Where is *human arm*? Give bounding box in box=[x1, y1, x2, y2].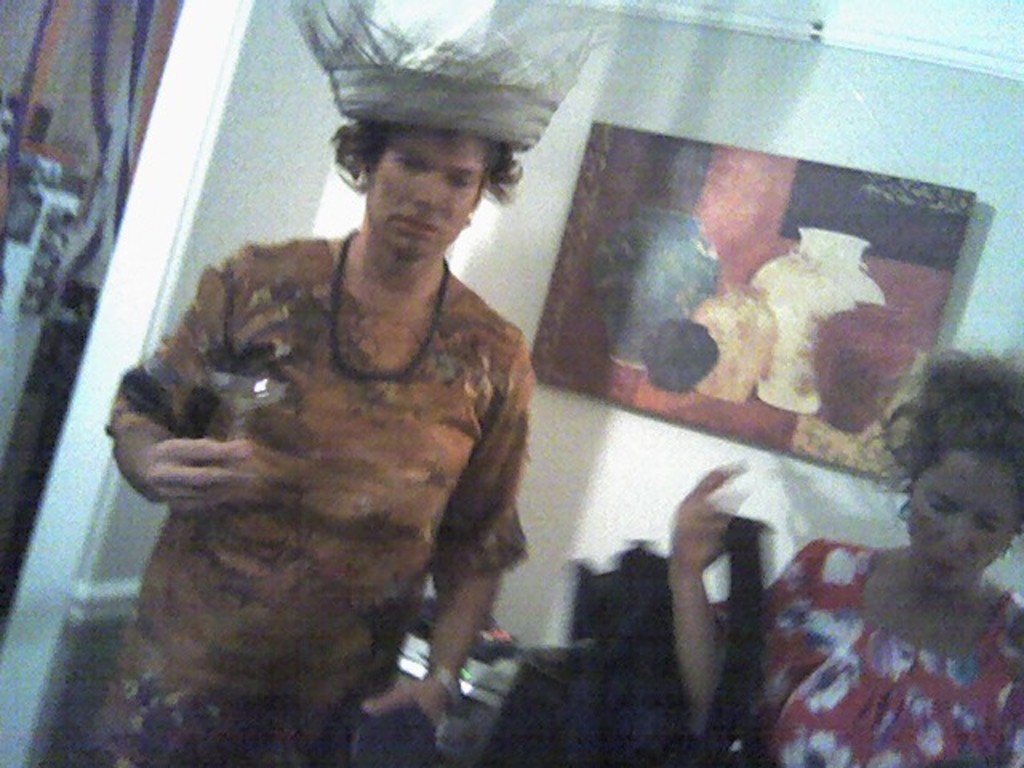
box=[101, 256, 259, 517].
